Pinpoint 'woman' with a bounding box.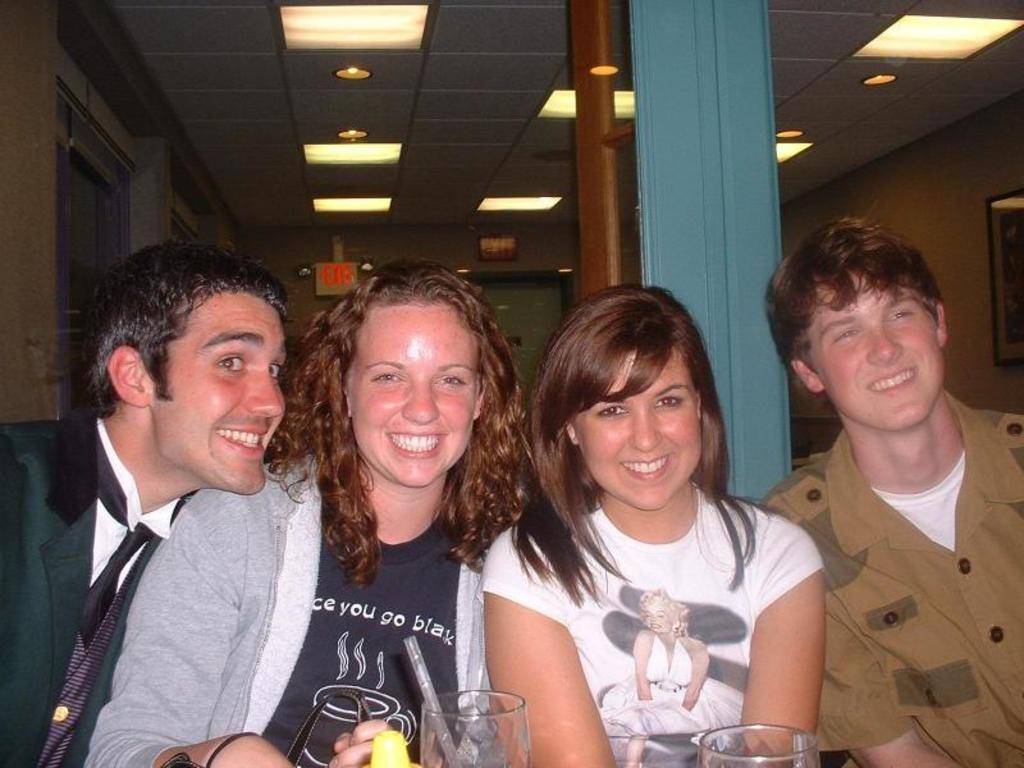
<bbox>84, 264, 530, 767</bbox>.
